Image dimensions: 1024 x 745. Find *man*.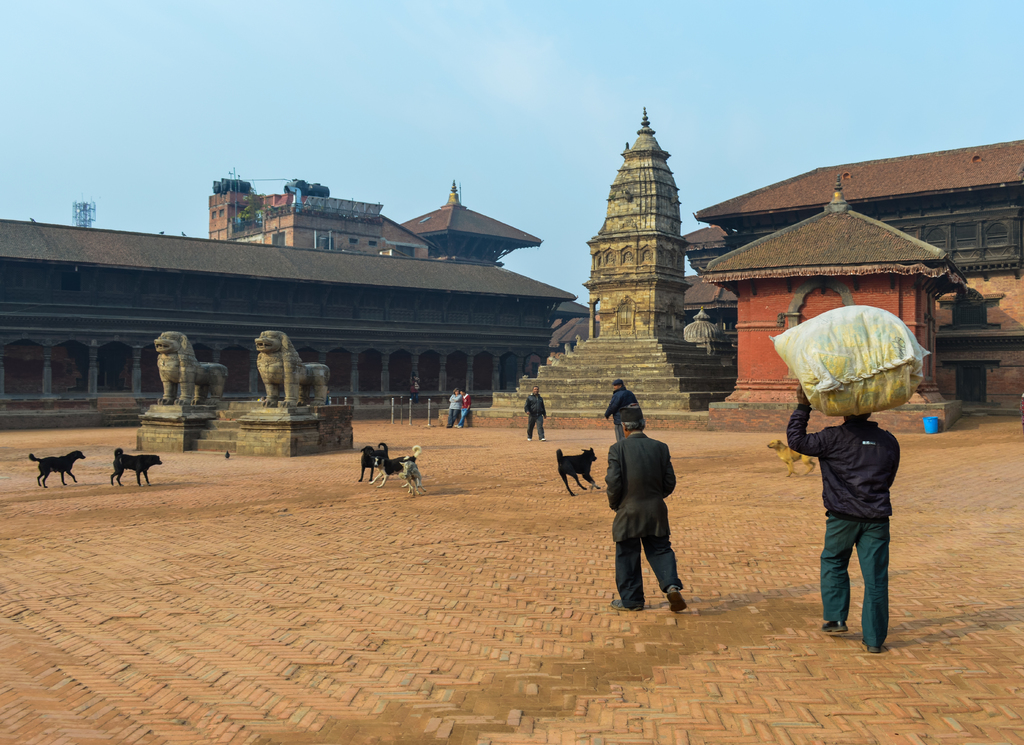
select_region(453, 389, 480, 430).
